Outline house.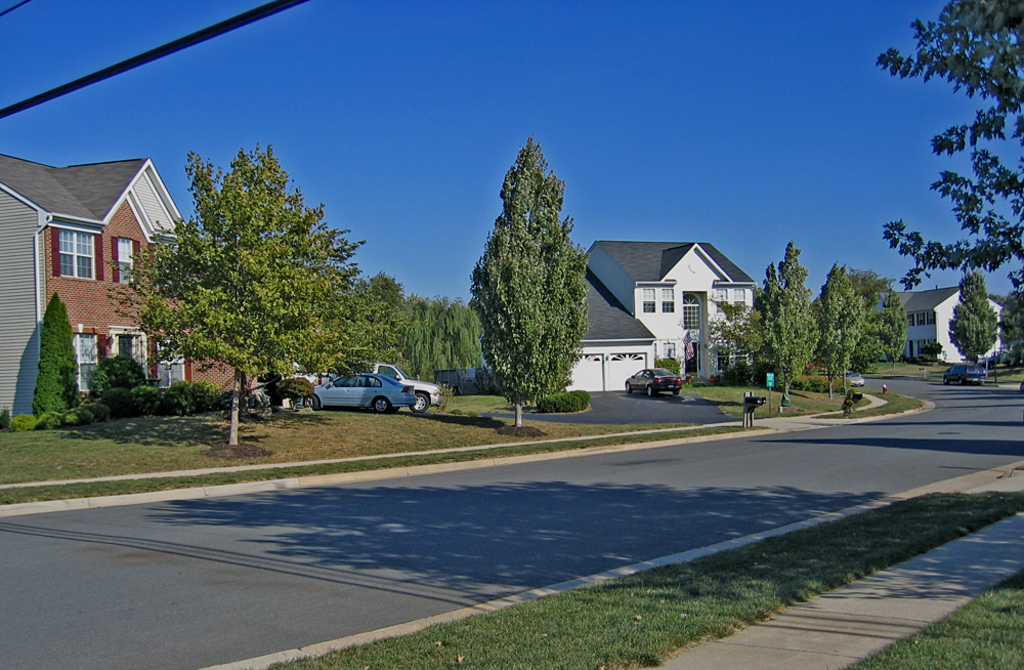
Outline: <bbox>0, 153, 258, 422</bbox>.
